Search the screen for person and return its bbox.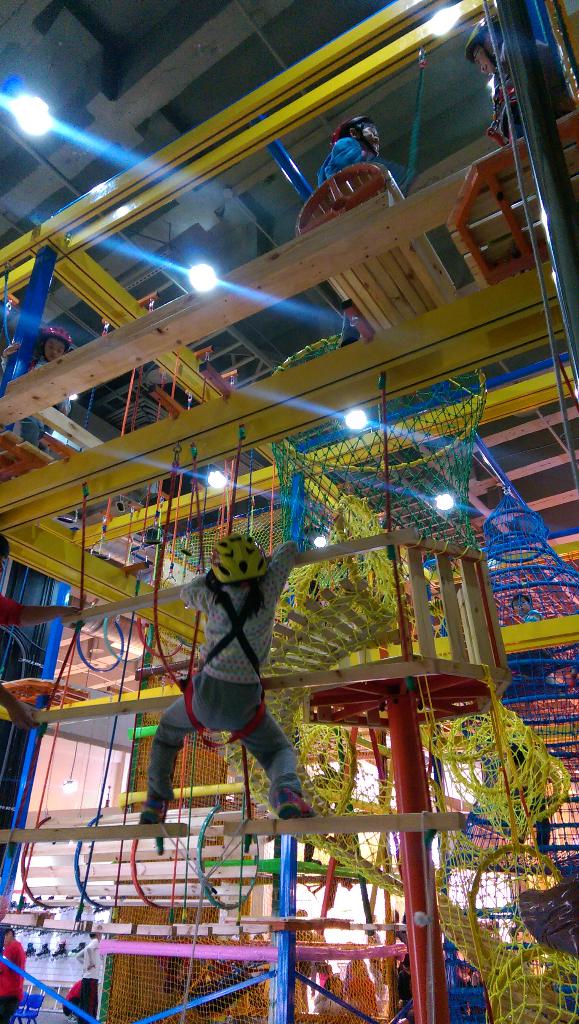
Found: [left=466, top=13, right=578, bottom=138].
